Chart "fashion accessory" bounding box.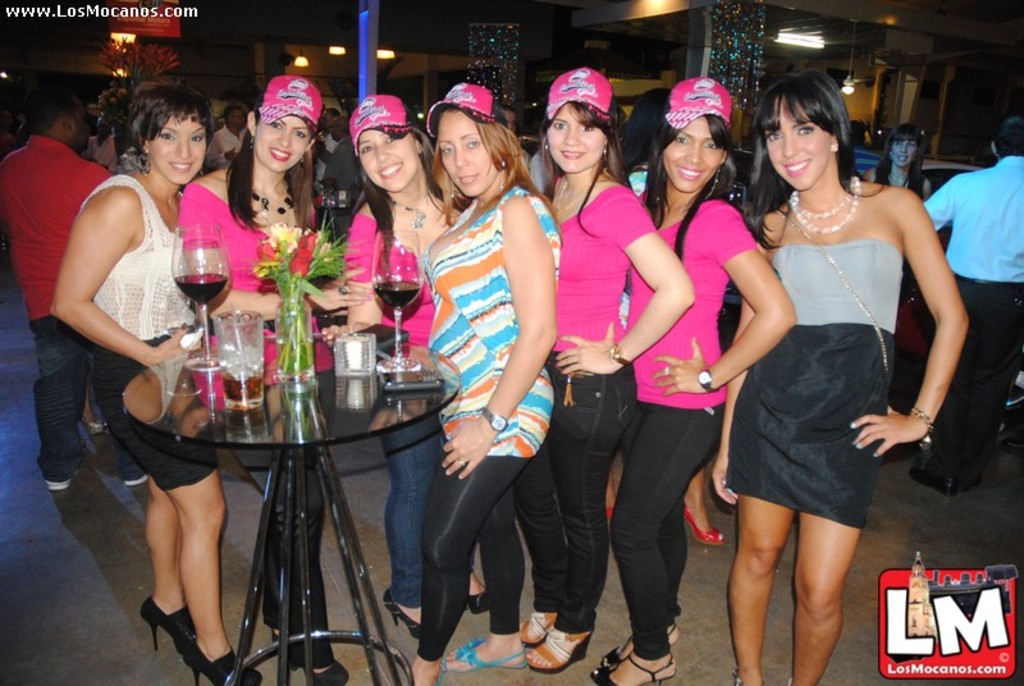
Charted: bbox=(849, 421, 858, 426).
